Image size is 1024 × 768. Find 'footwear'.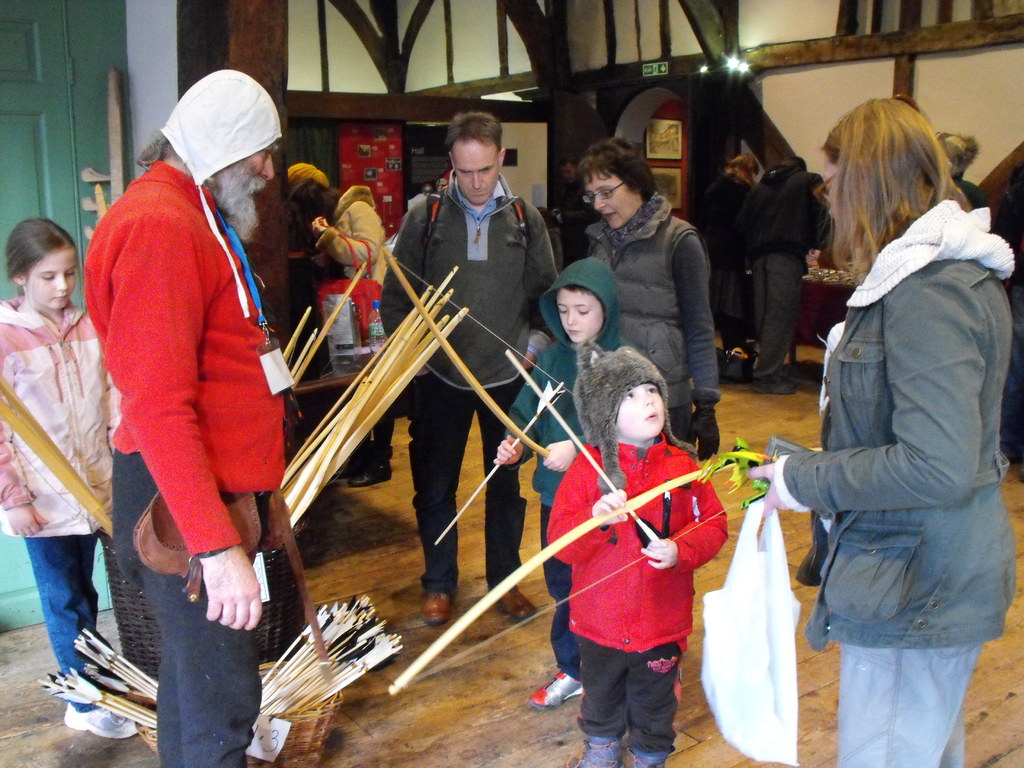
636,744,675,767.
